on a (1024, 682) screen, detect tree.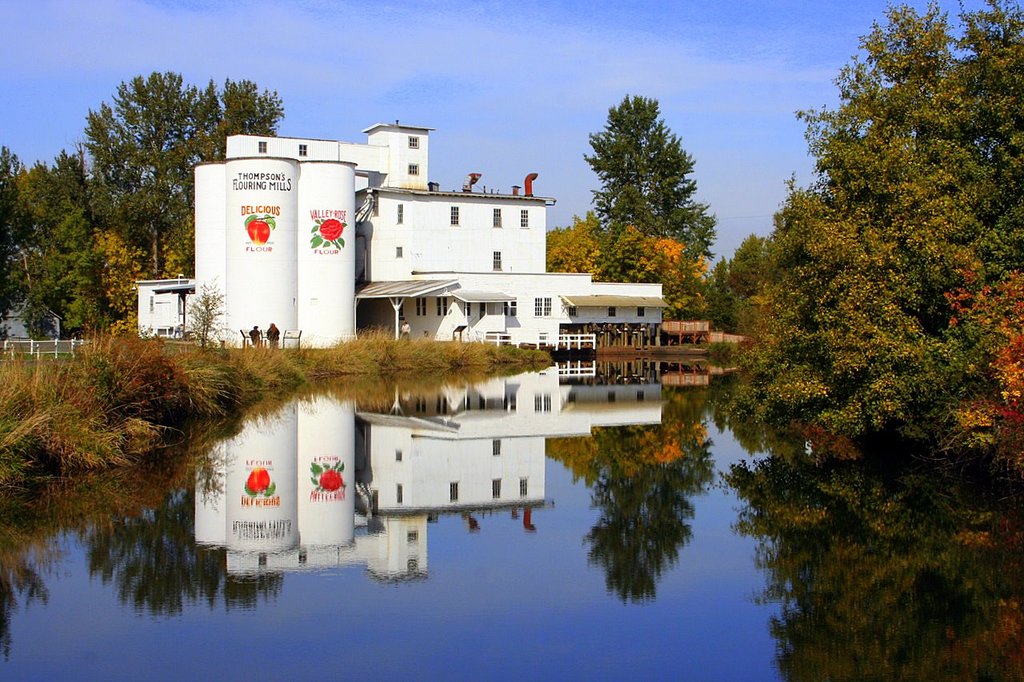
box(717, 0, 1023, 453).
